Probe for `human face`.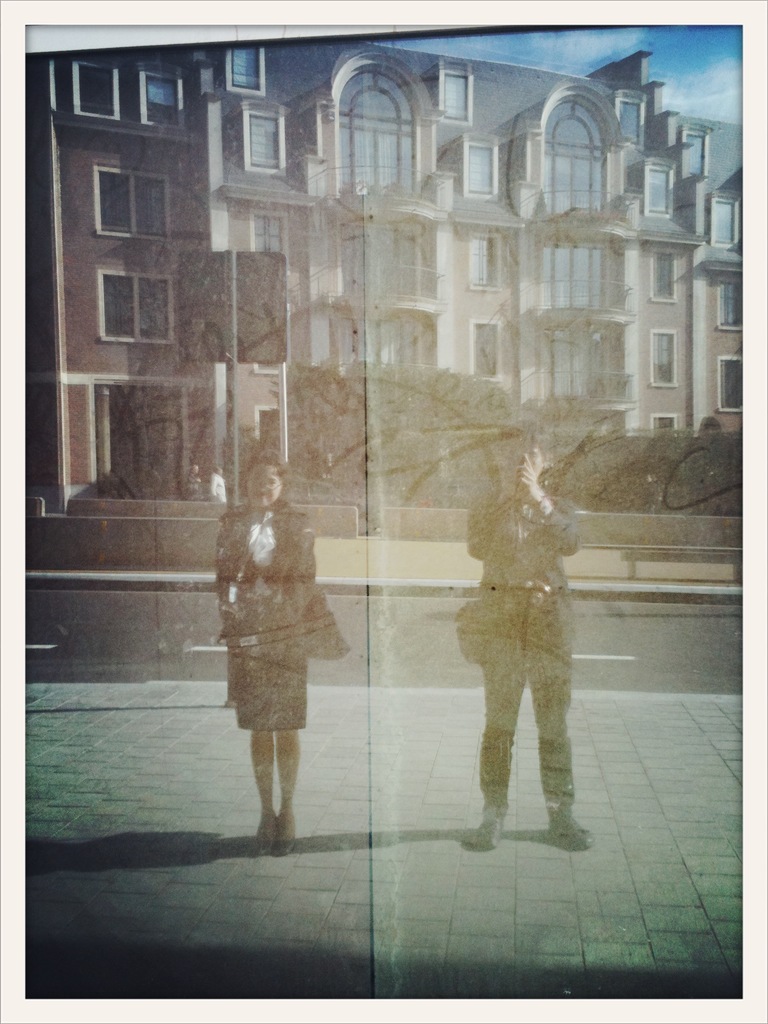
Probe result: <bbox>242, 461, 286, 505</bbox>.
